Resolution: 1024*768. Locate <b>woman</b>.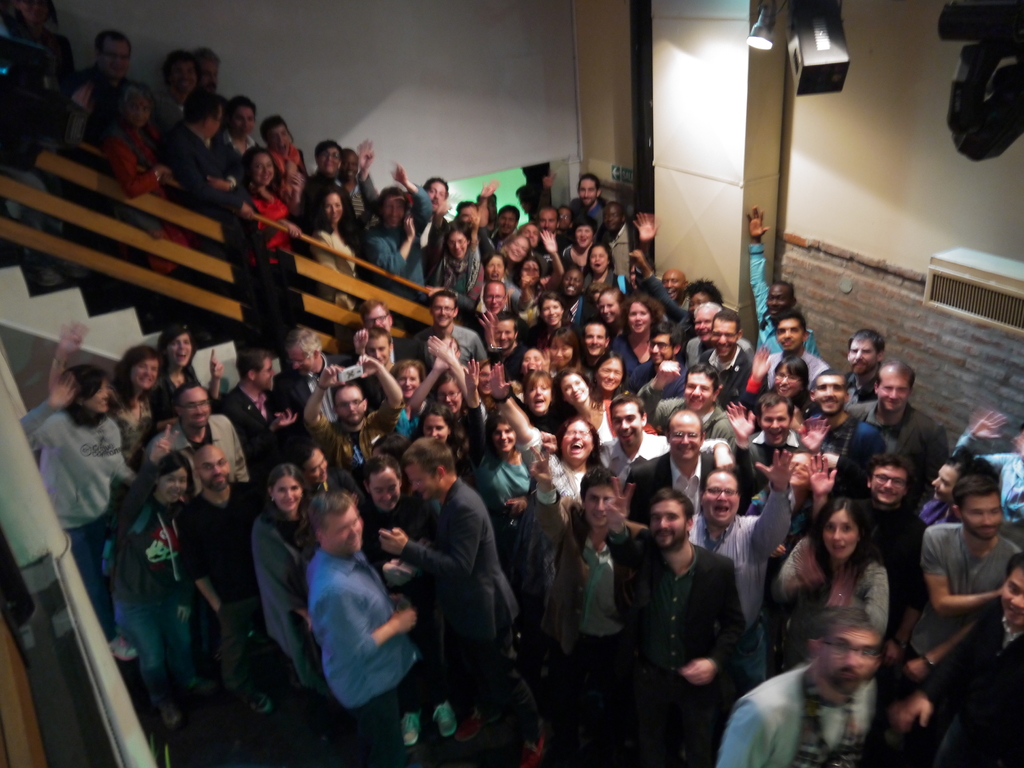
box=[745, 347, 811, 421].
